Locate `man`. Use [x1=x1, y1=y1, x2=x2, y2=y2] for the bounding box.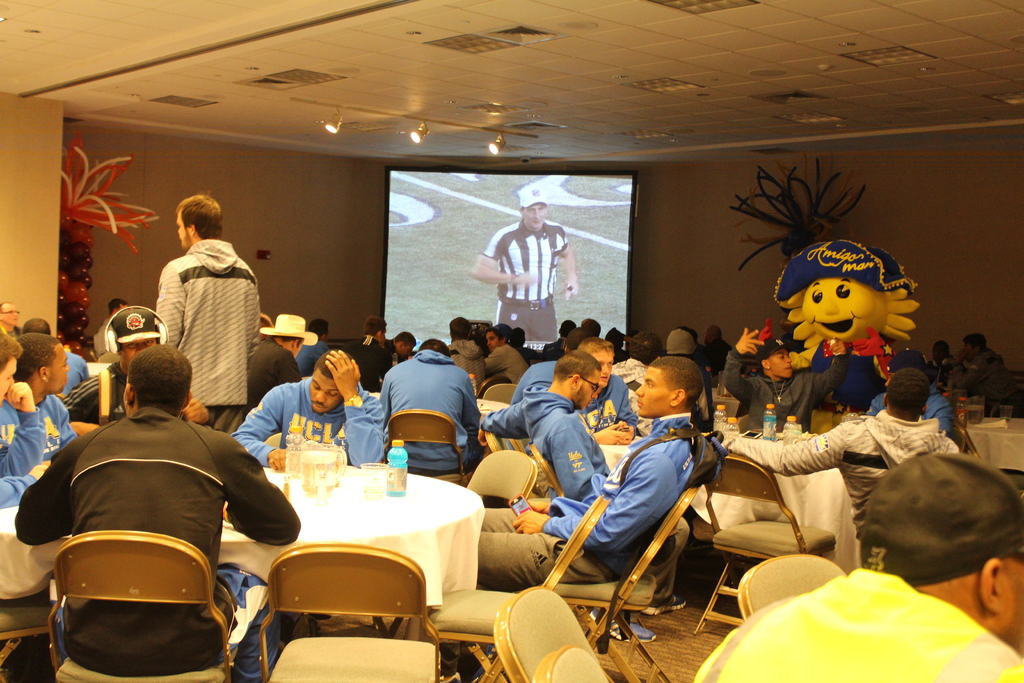
[x1=28, y1=350, x2=292, y2=670].
